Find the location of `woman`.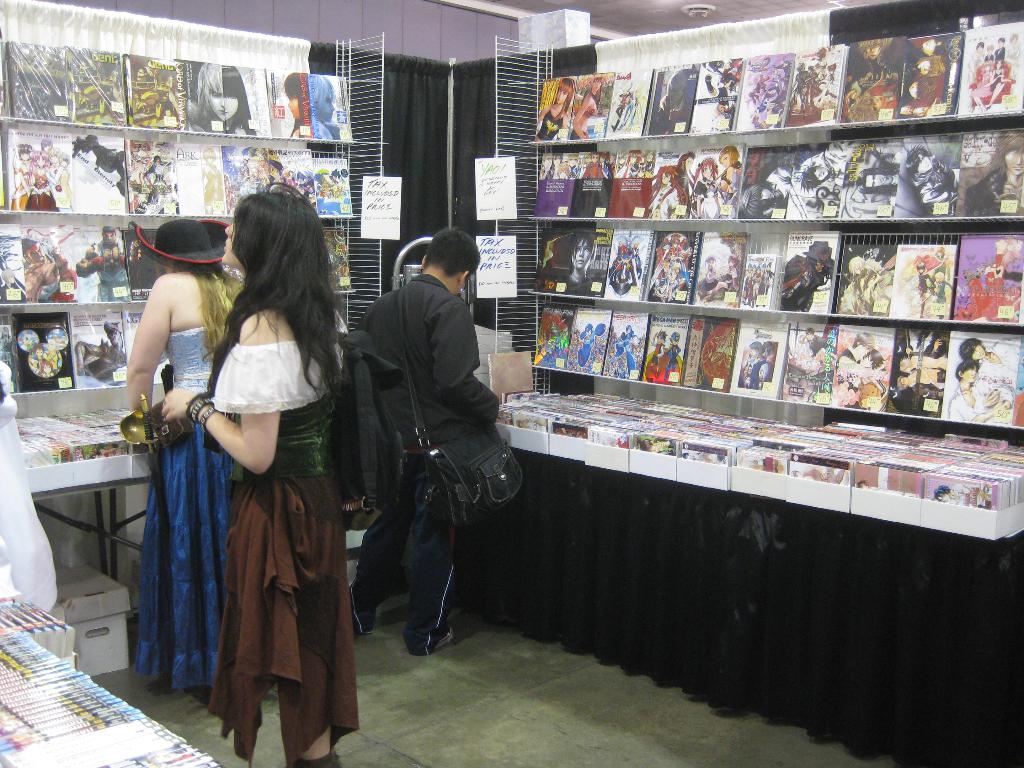
Location: <region>6, 141, 31, 211</region>.
